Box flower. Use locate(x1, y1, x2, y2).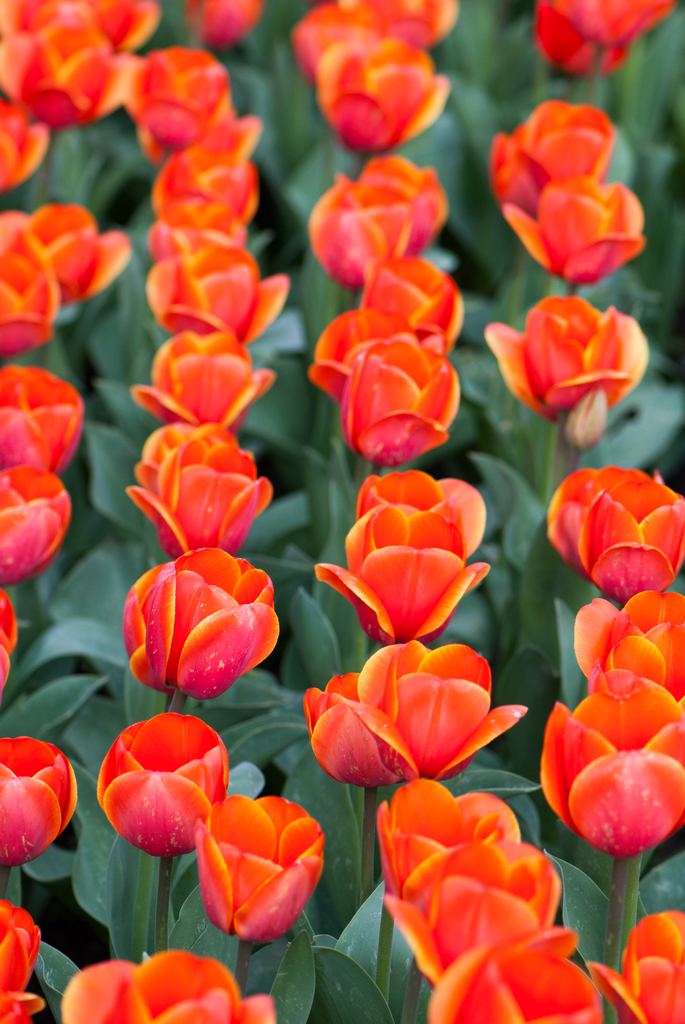
locate(122, 424, 274, 564).
